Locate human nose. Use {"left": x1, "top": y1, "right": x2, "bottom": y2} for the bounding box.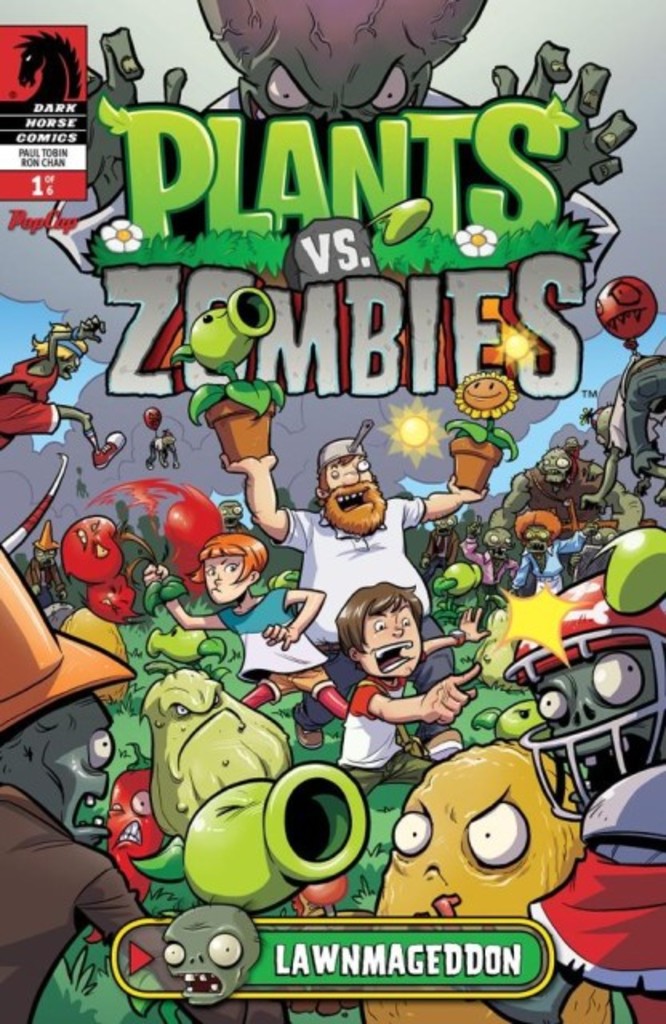
{"left": 392, "top": 624, "right": 403, "bottom": 640}.
